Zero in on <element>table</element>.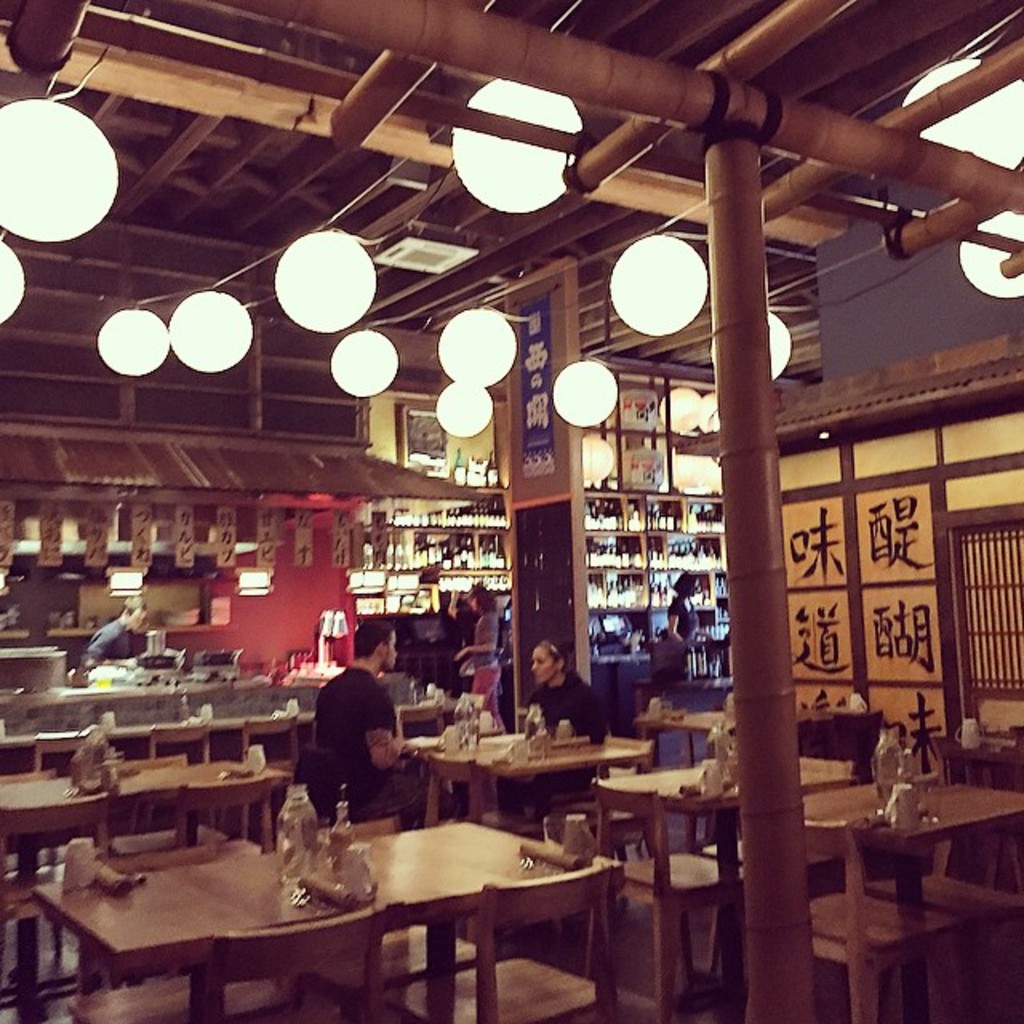
Zeroed in: [742,774,1022,1022].
